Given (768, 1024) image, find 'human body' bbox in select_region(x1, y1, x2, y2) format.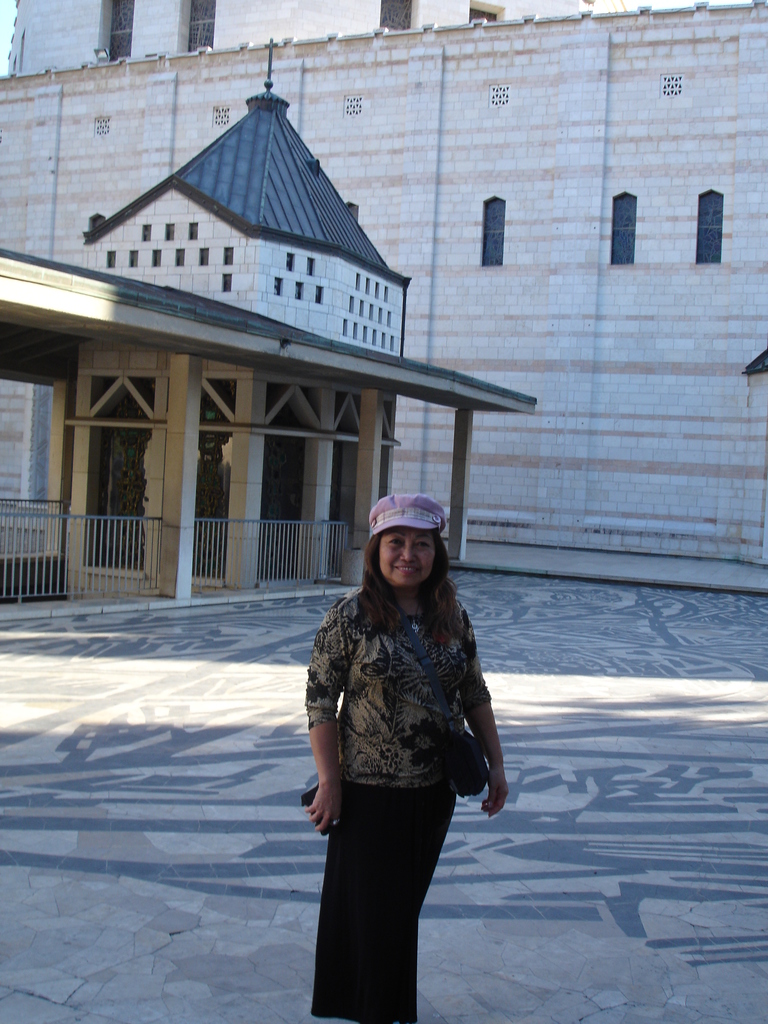
select_region(303, 507, 497, 1015).
